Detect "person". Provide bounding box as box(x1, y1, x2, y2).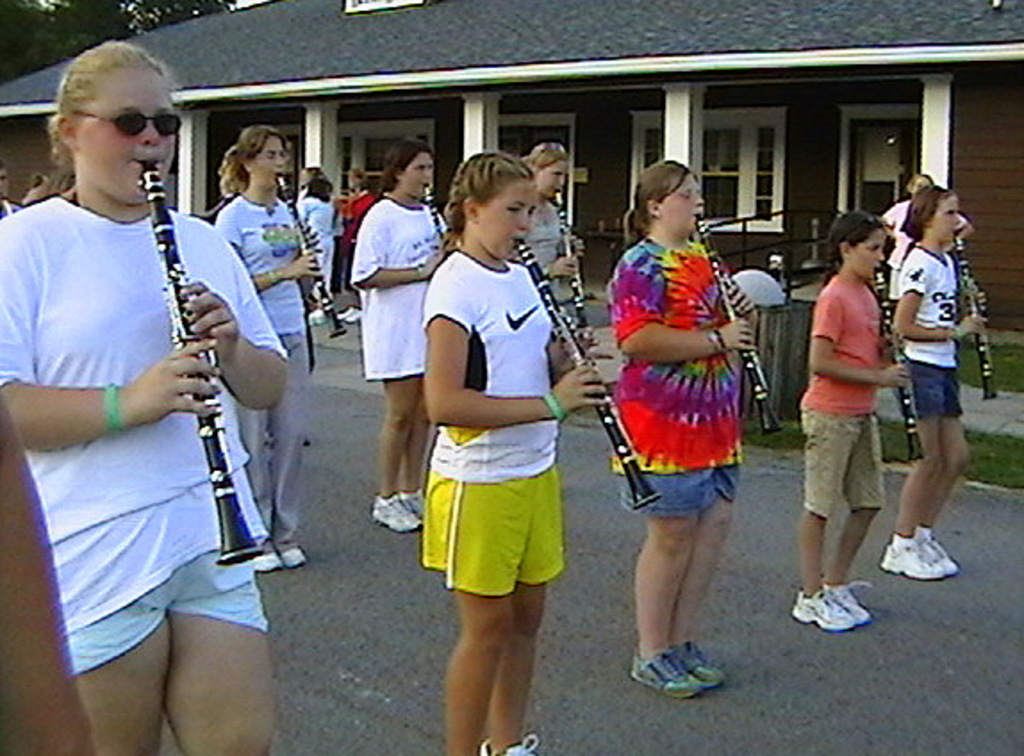
box(879, 182, 960, 581).
